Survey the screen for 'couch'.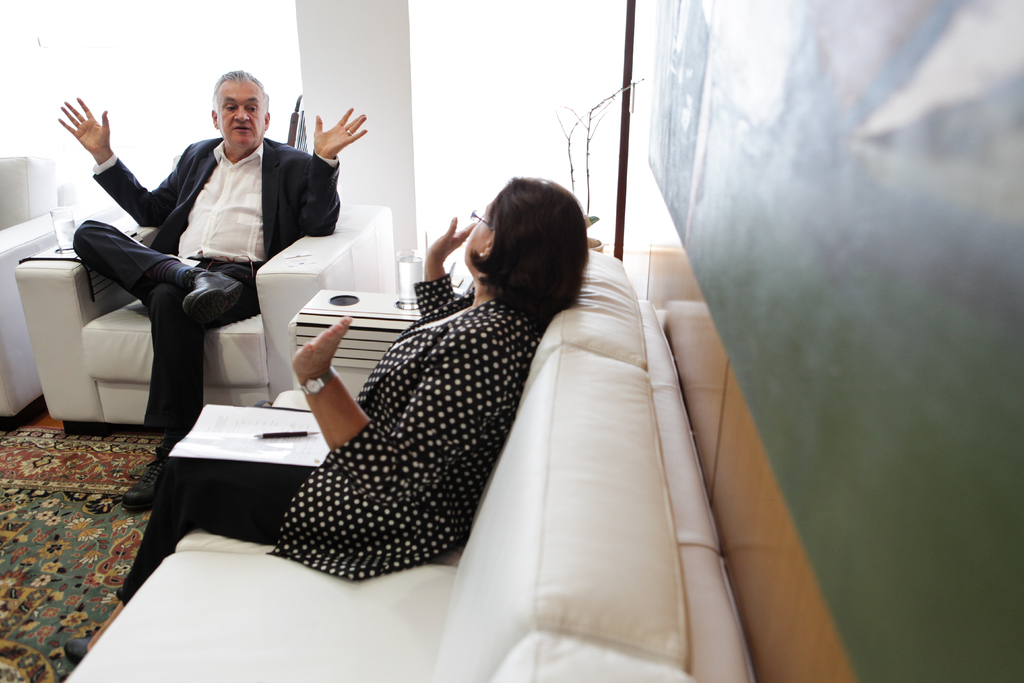
Survey found: detection(61, 252, 753, 682).
